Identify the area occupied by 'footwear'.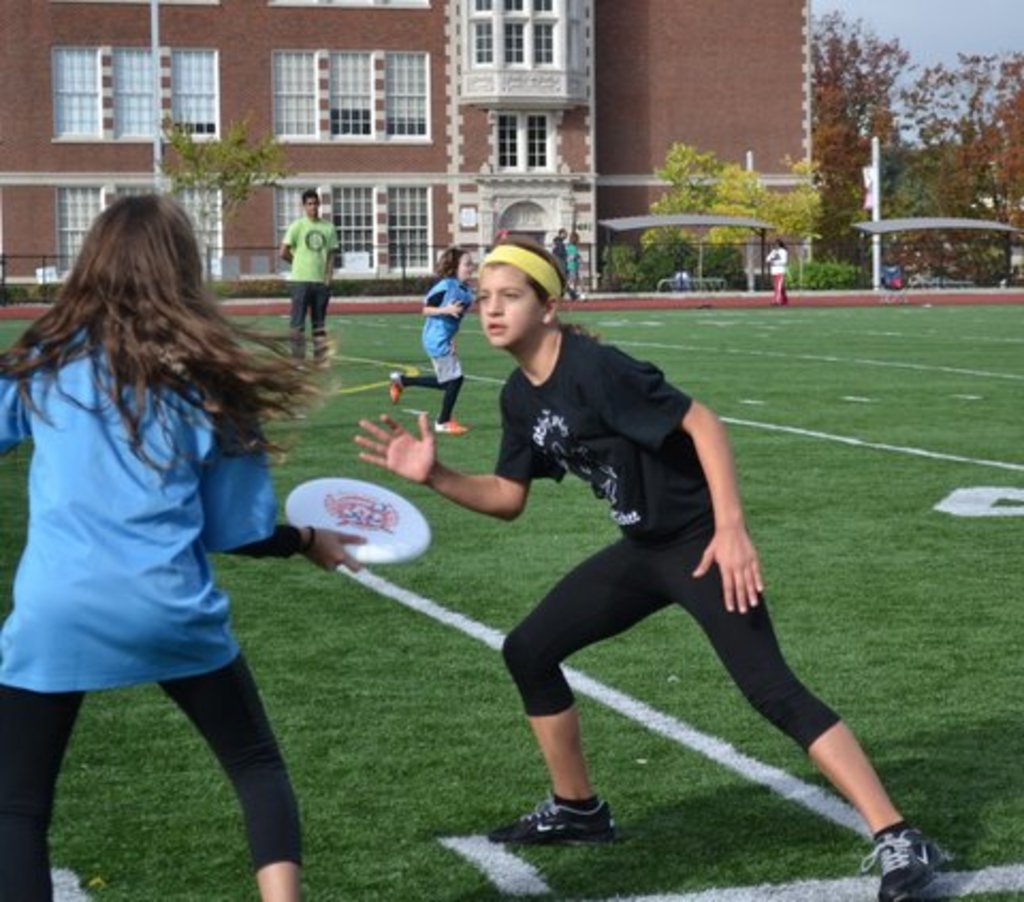
Area: (left=318, top=354, right=337, bottom=375).
